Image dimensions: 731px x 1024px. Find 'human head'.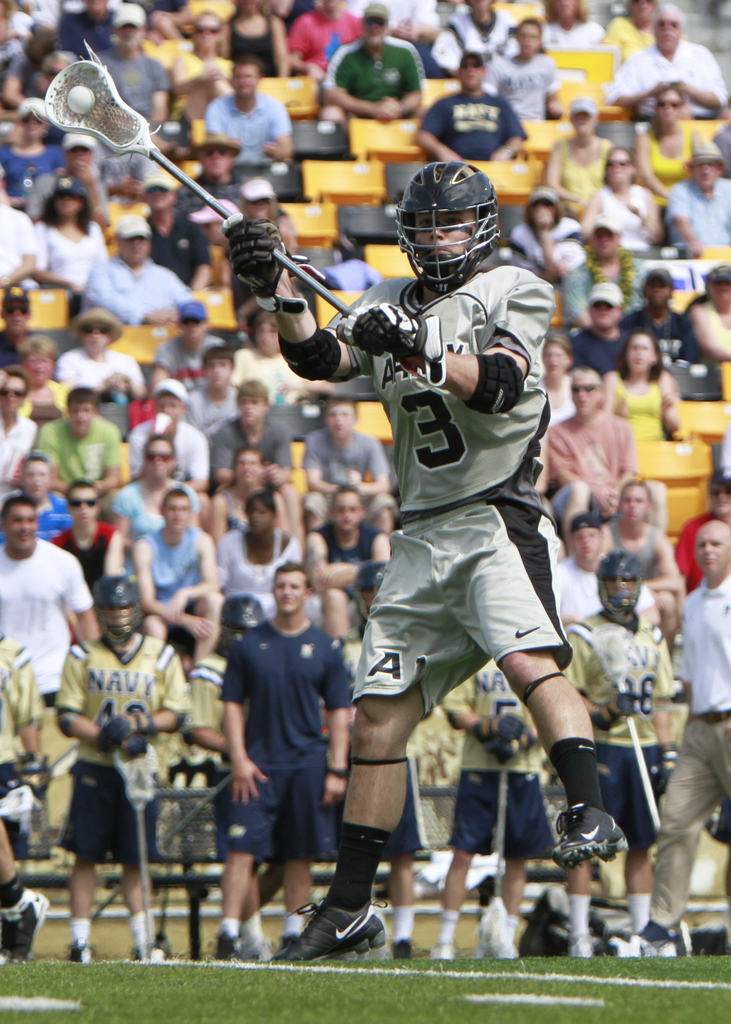
601/147/639/188.
